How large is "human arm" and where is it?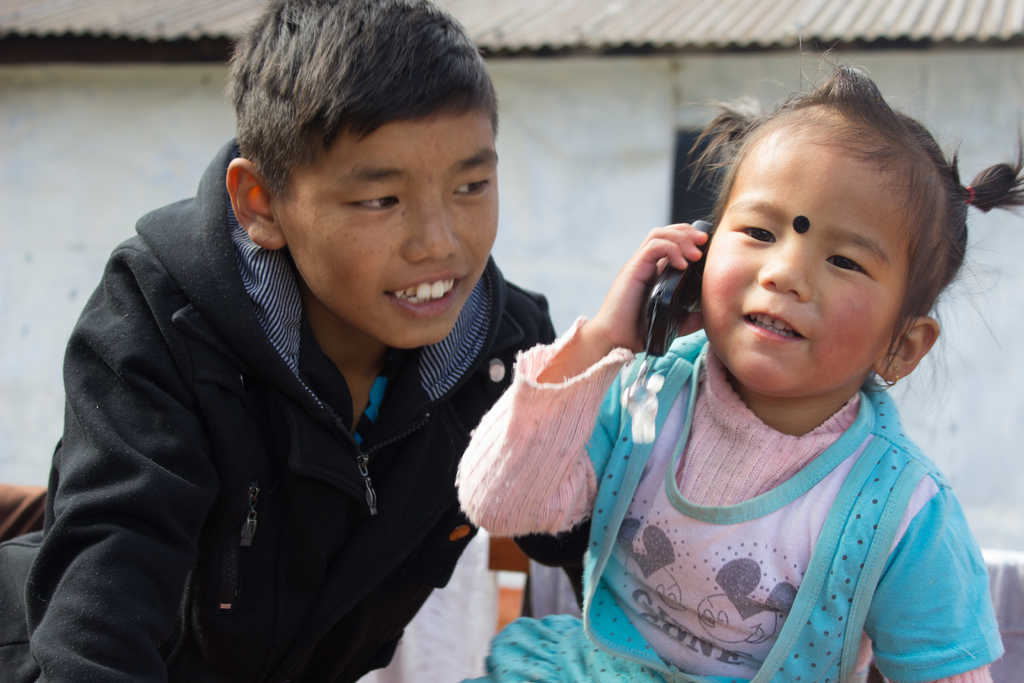
Bounding box: select_region(860, 473, 1002, 682).
